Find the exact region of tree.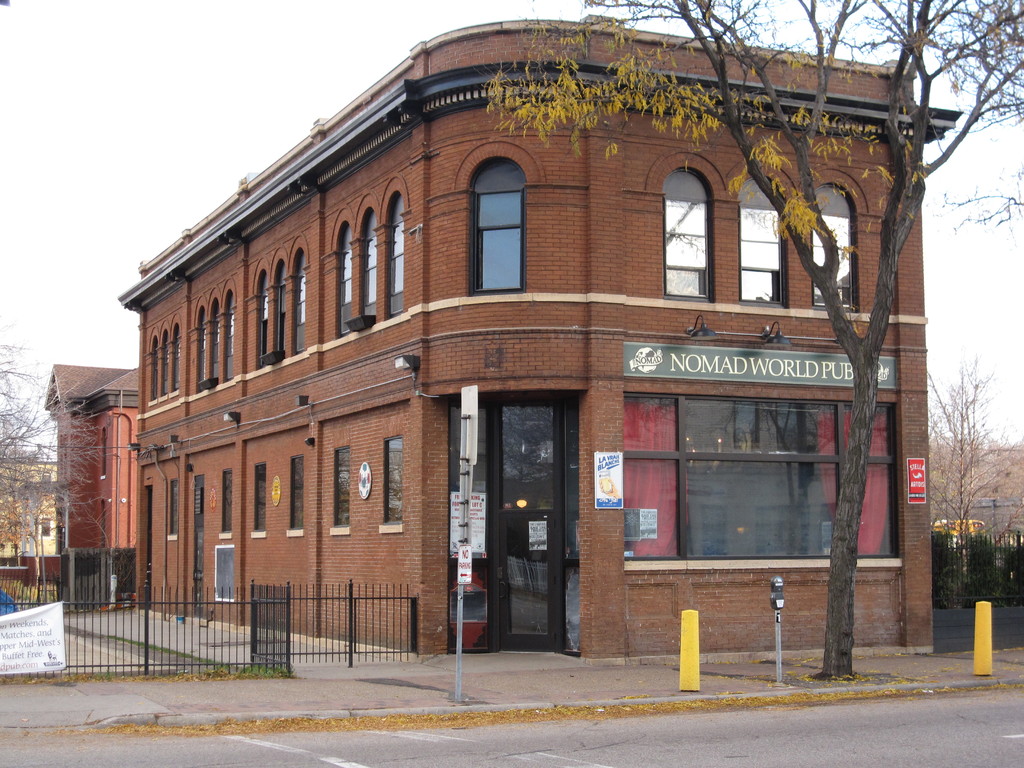
Exact region: {"x1": 938, "y1": 297, "x2": 1020, "y2": 602}.
